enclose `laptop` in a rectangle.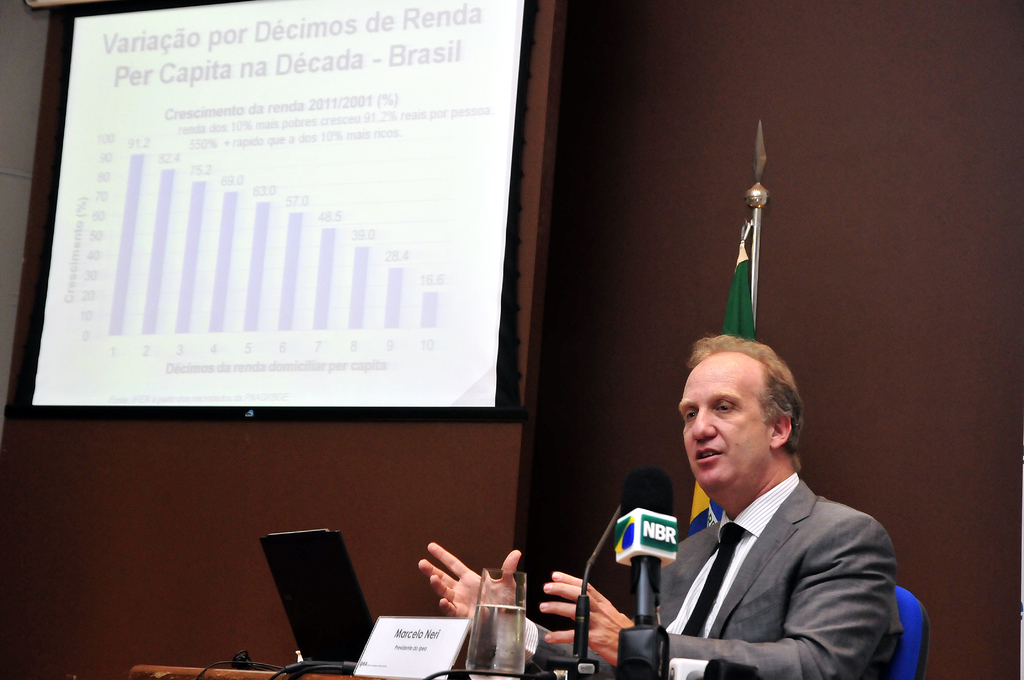
260/522/374/666.
